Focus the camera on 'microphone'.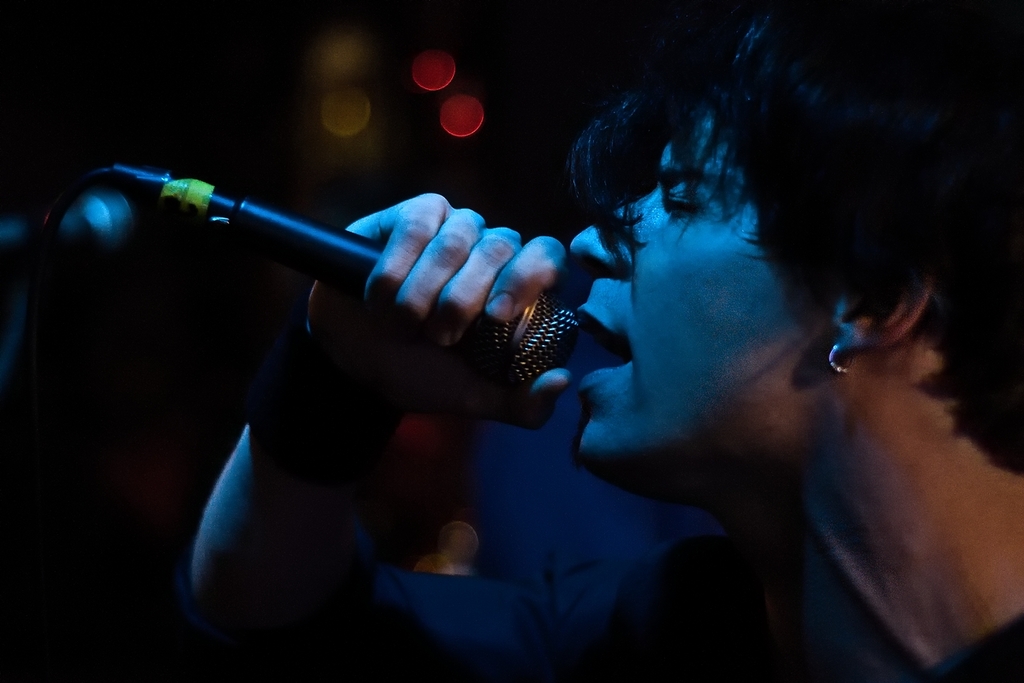
Focus region: 72, 163, 603, 388.
